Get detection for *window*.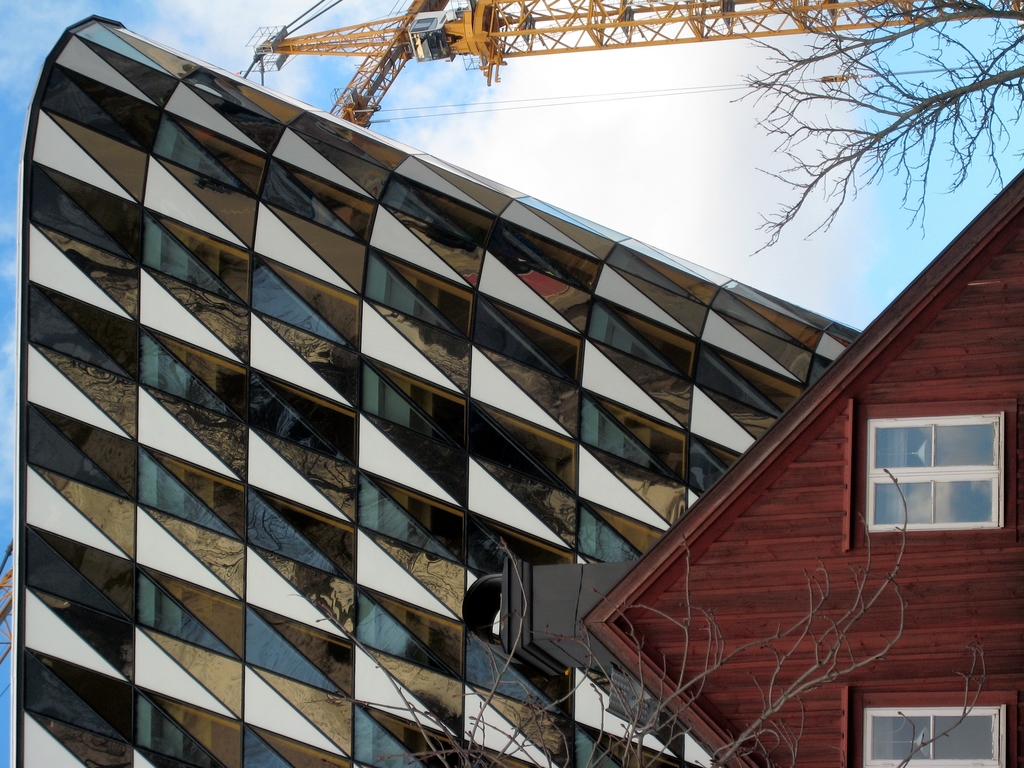
Detection: detection(861, 394, 1009, 547).
